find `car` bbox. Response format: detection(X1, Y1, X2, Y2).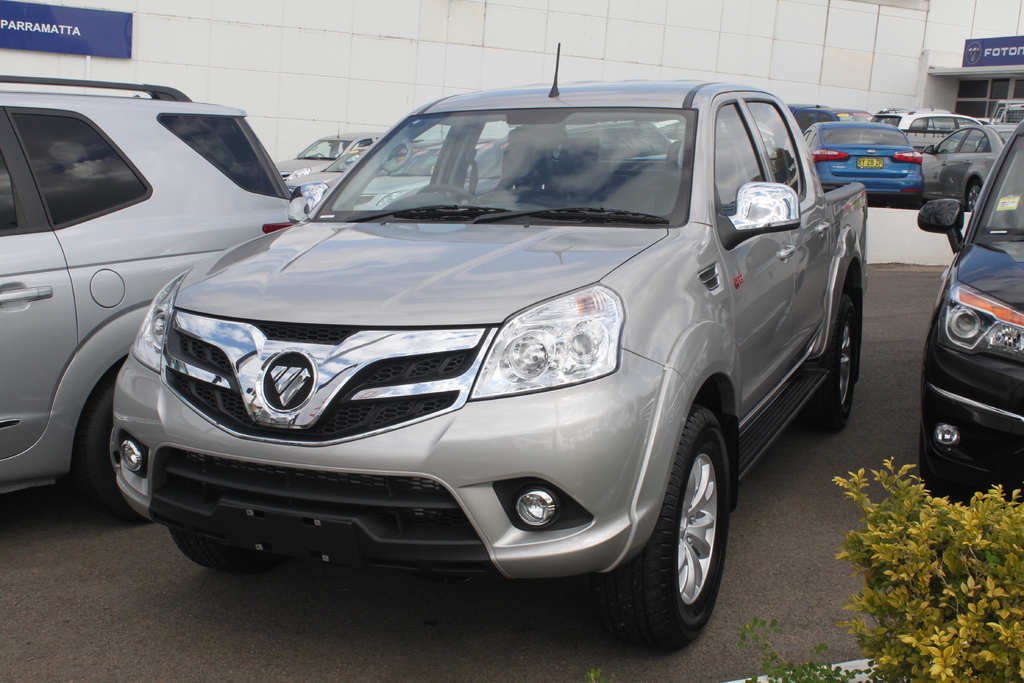
detection(0, 71, 310, 527).
